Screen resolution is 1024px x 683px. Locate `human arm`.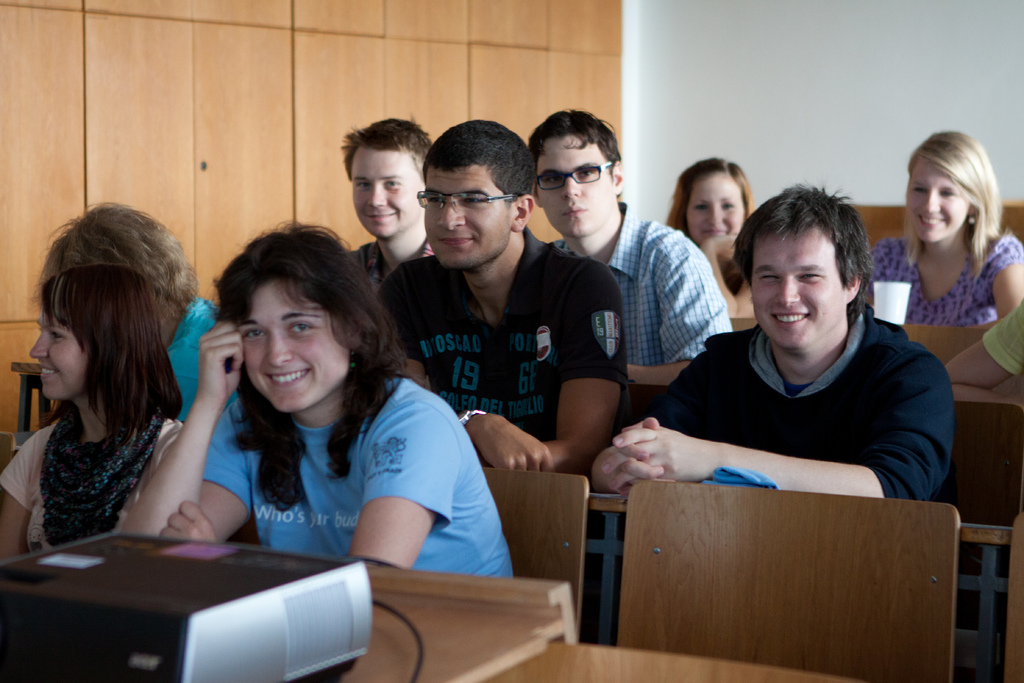
locate(657, 232, 740, 363).
